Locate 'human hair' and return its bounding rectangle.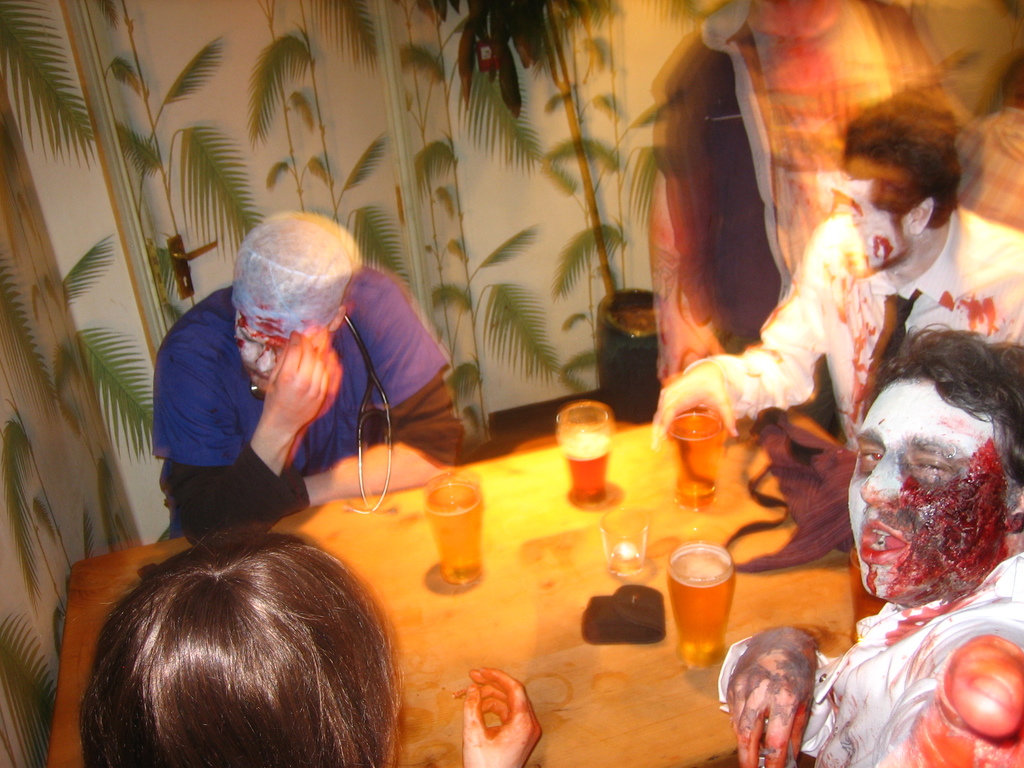
<box>33,524,419,767</box>.
